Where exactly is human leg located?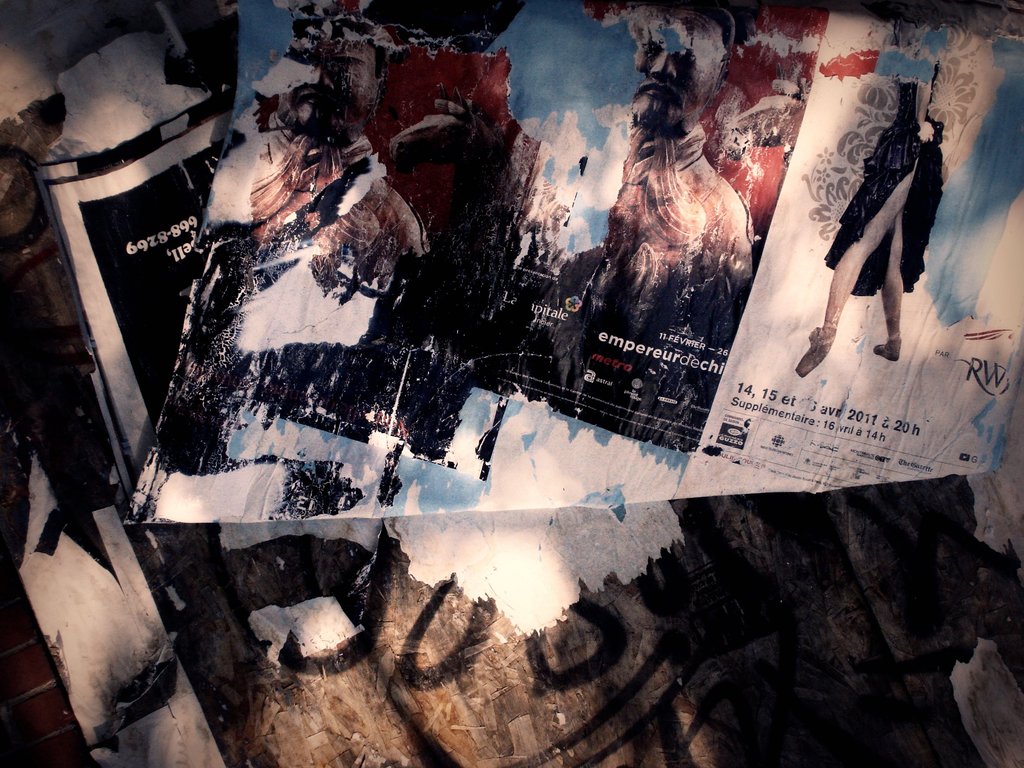
Its bounding box is BBox(876, 203, 899, 358).
